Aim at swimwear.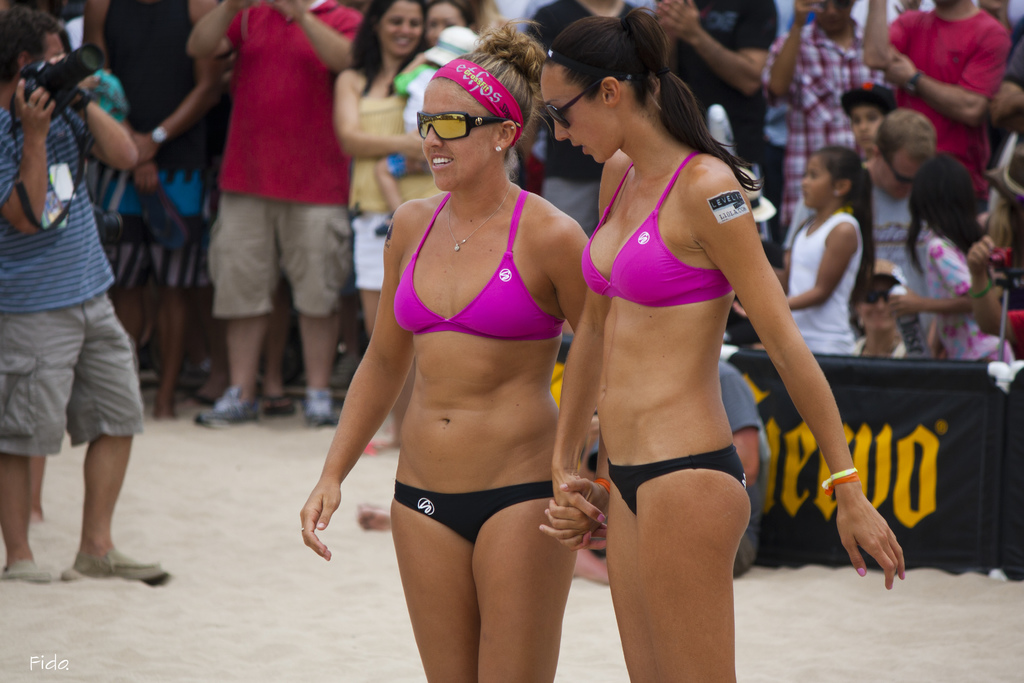
Aimed at bbox=[579, 150, 740, 311].
